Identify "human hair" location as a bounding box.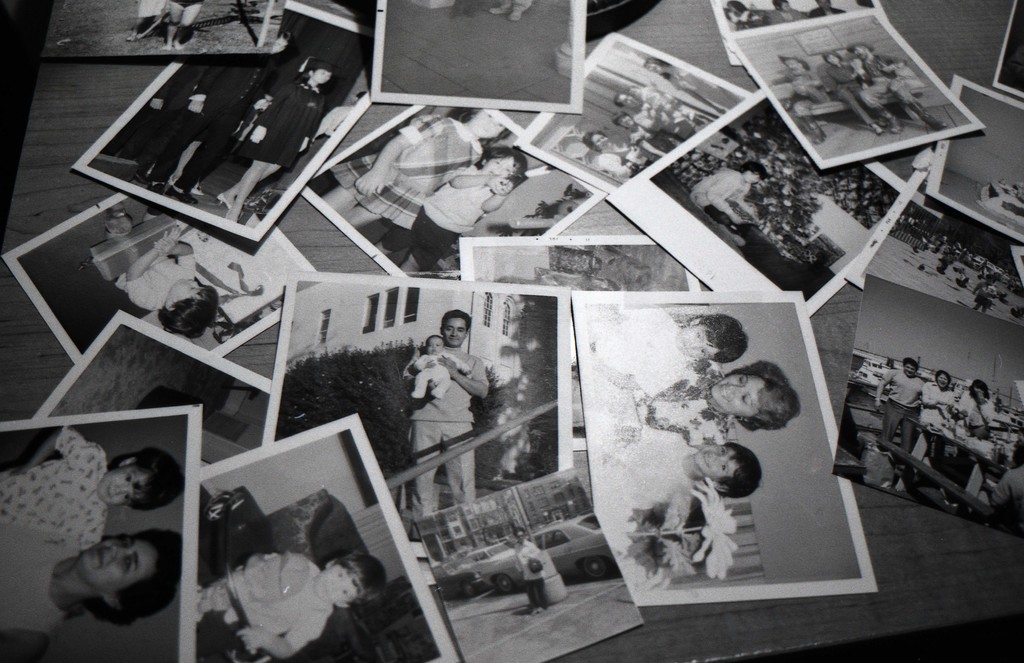
278/30/290/47.
